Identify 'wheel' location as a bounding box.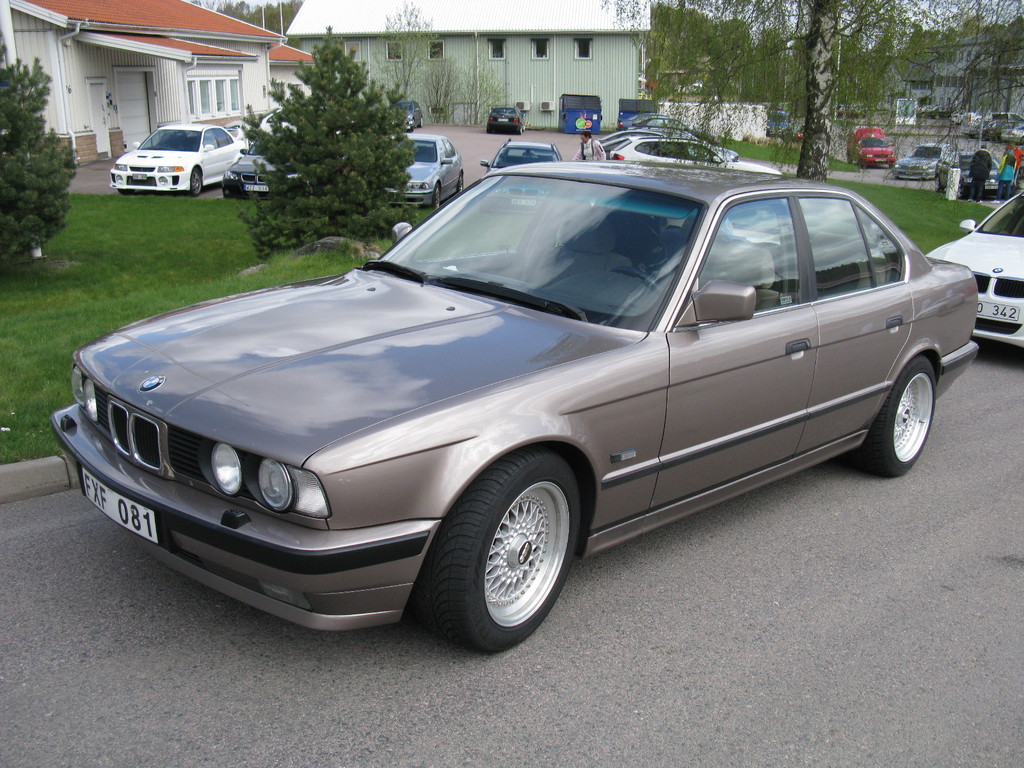
detection(458, 168, 468, 195).
